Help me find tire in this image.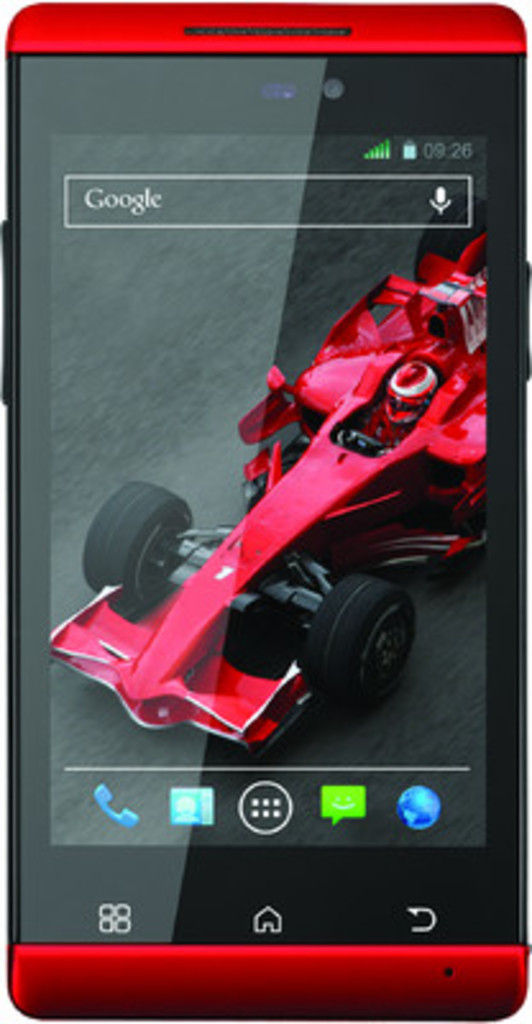
Found it: 294/571/427/712.
